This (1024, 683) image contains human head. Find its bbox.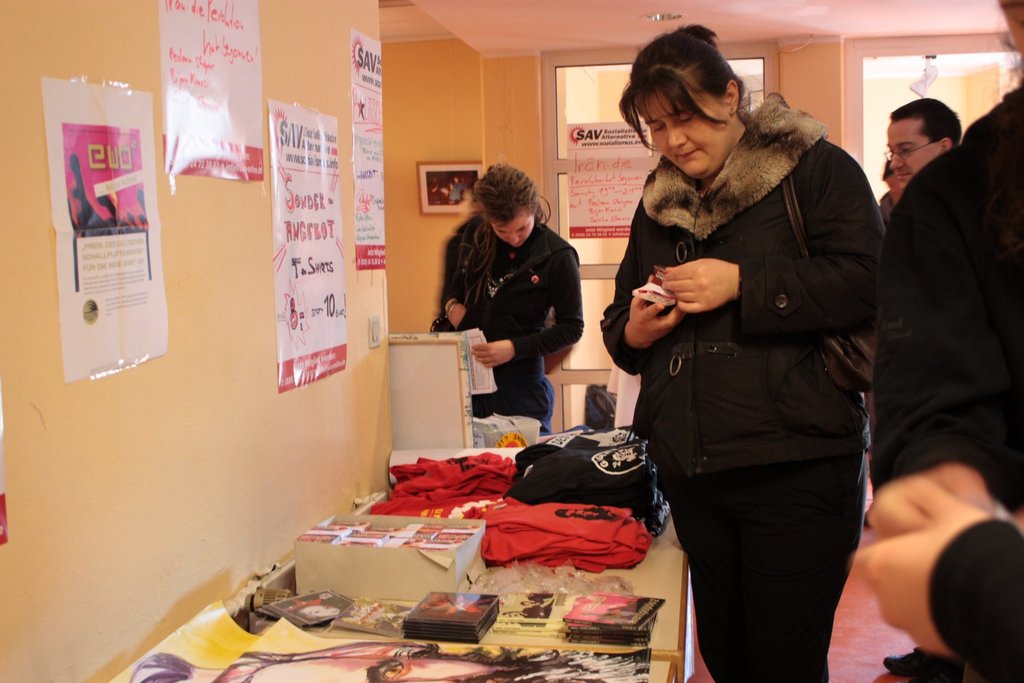
l=887, t=97, r=962, b=187.
